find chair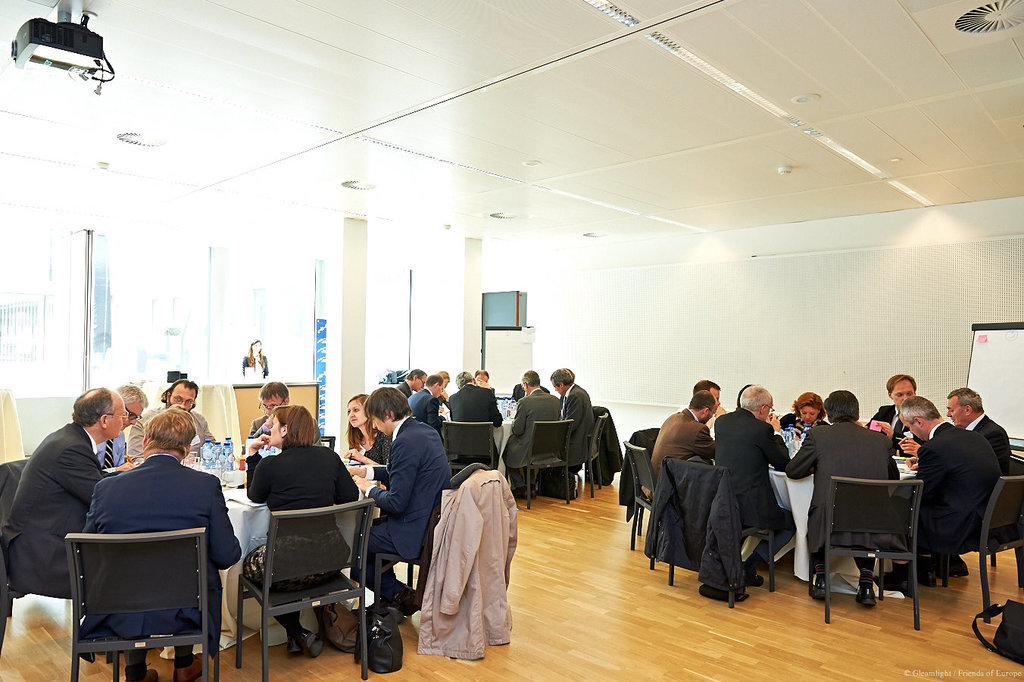
pyautogui.locateOnScreen(441, 418, 494, 477)
